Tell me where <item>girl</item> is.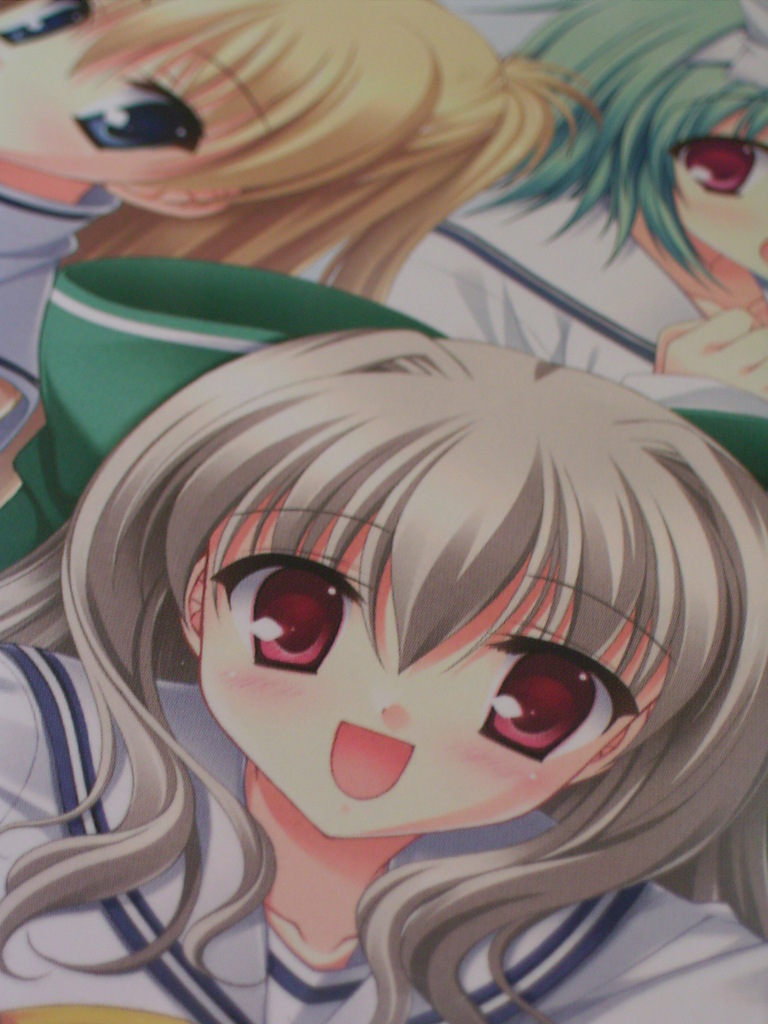
<item>girl</item> is at 300/0/767/416.
